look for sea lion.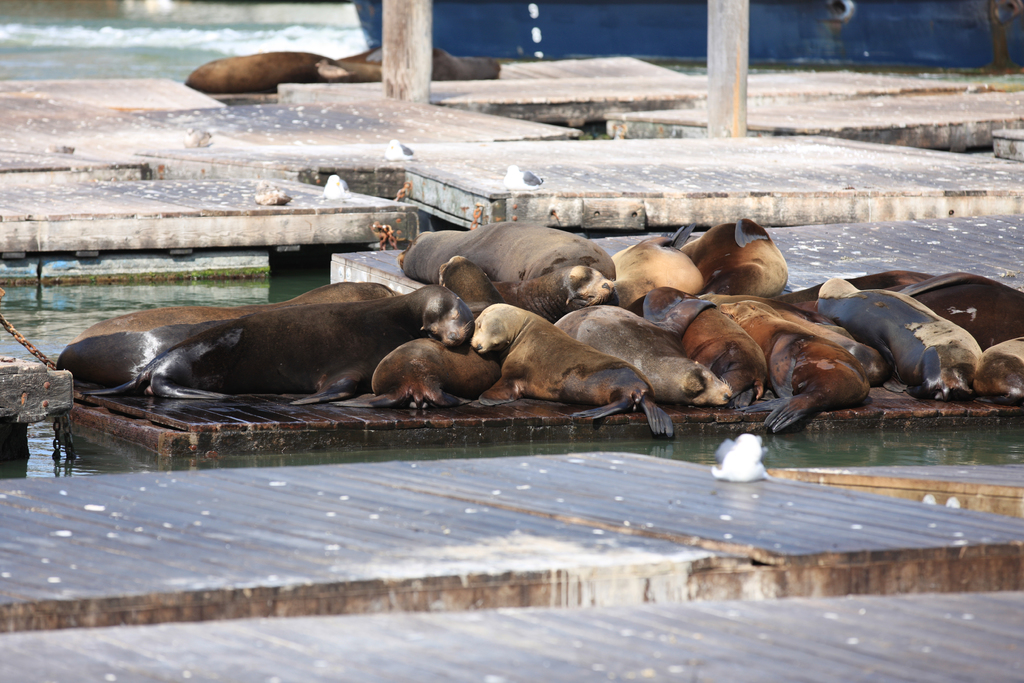
Found: region(433, 49, 504, 83).
